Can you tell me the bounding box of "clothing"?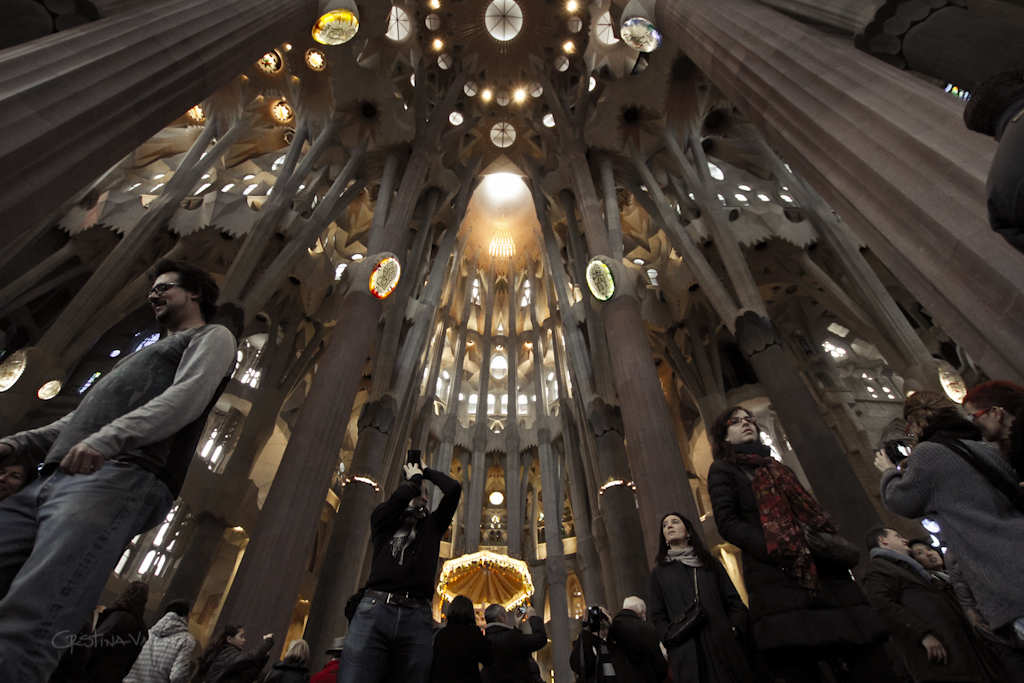
(x1=305, y1=645, x2=349, y2=682).
